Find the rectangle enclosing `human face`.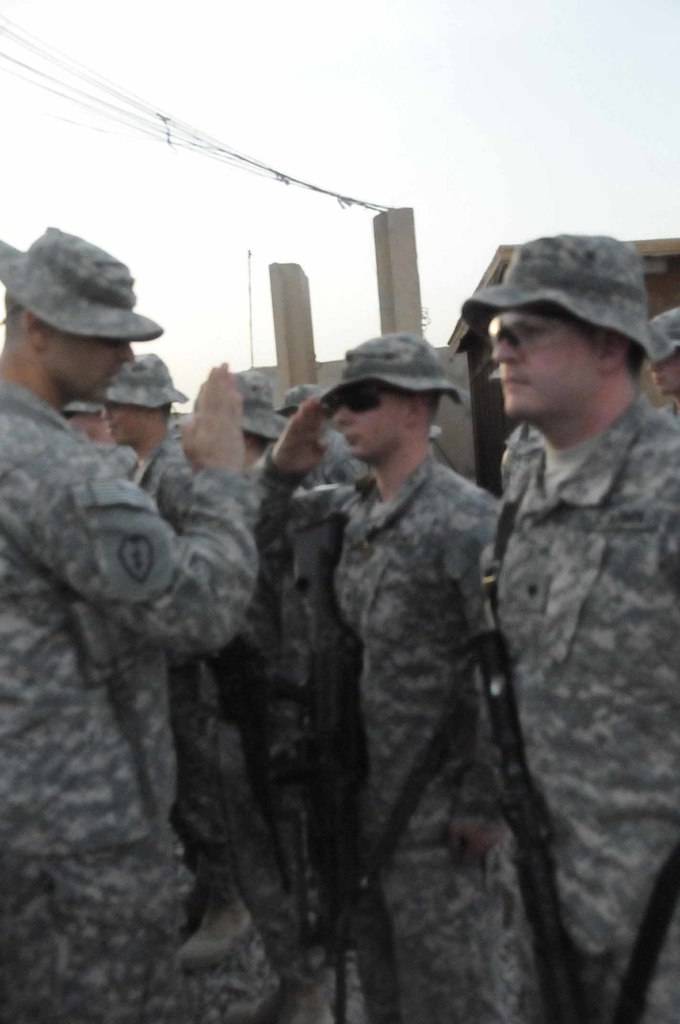
47,325,136,409.
